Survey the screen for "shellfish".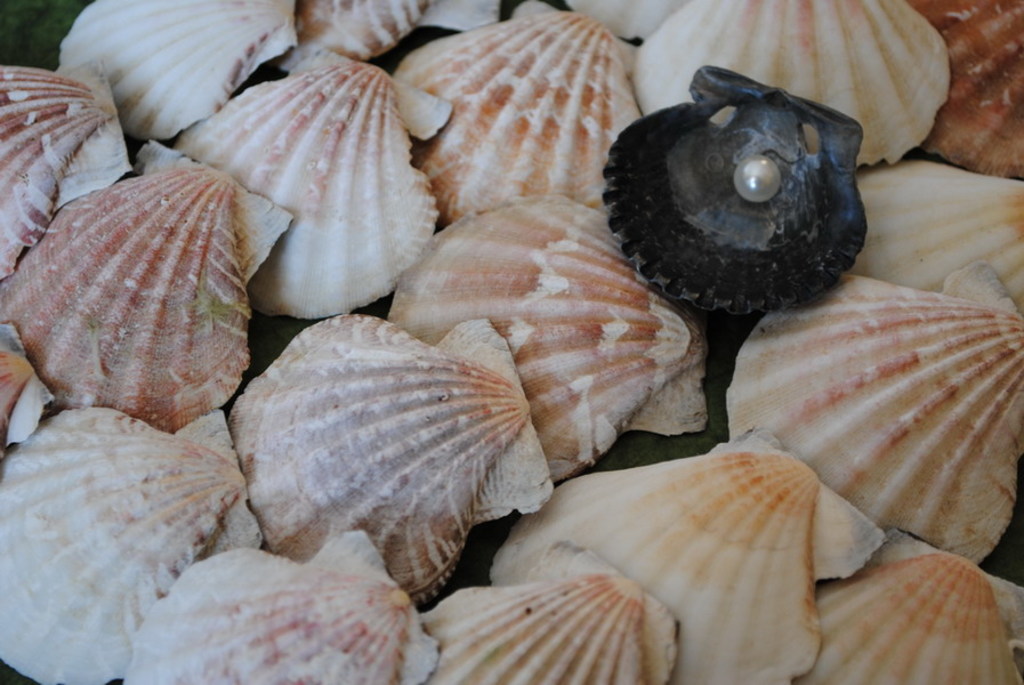
Survey found: l=19, t=146, r=243, b=425.
